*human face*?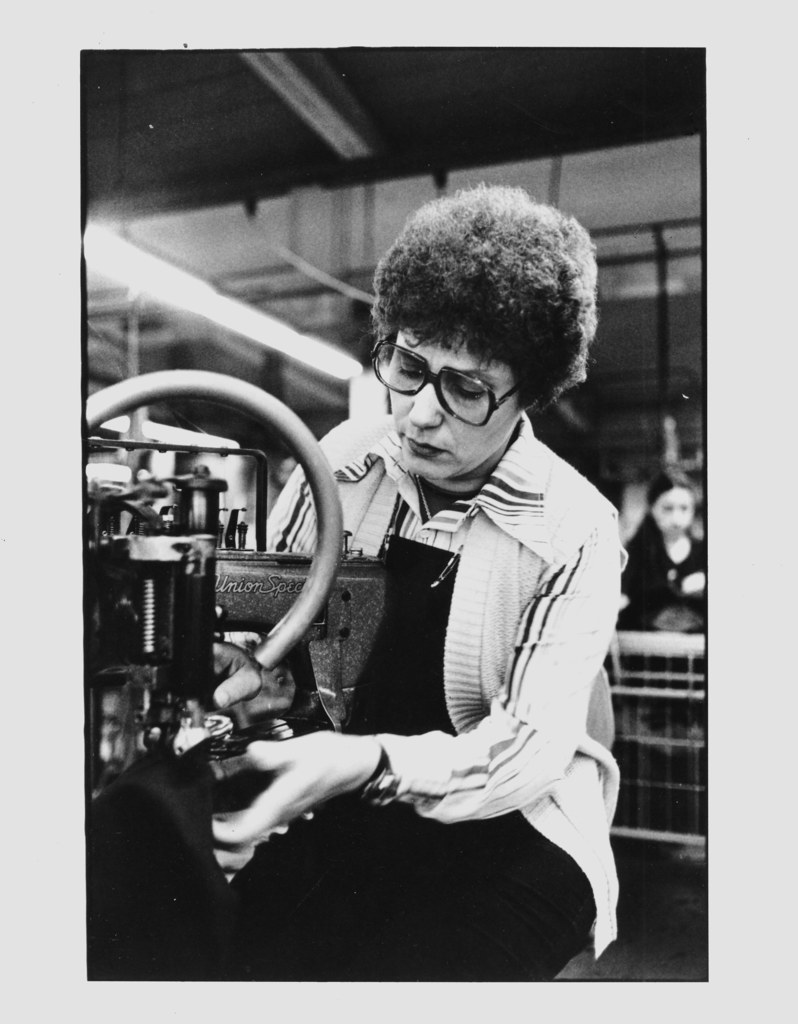
Rect(387, 326, 520, 478)
